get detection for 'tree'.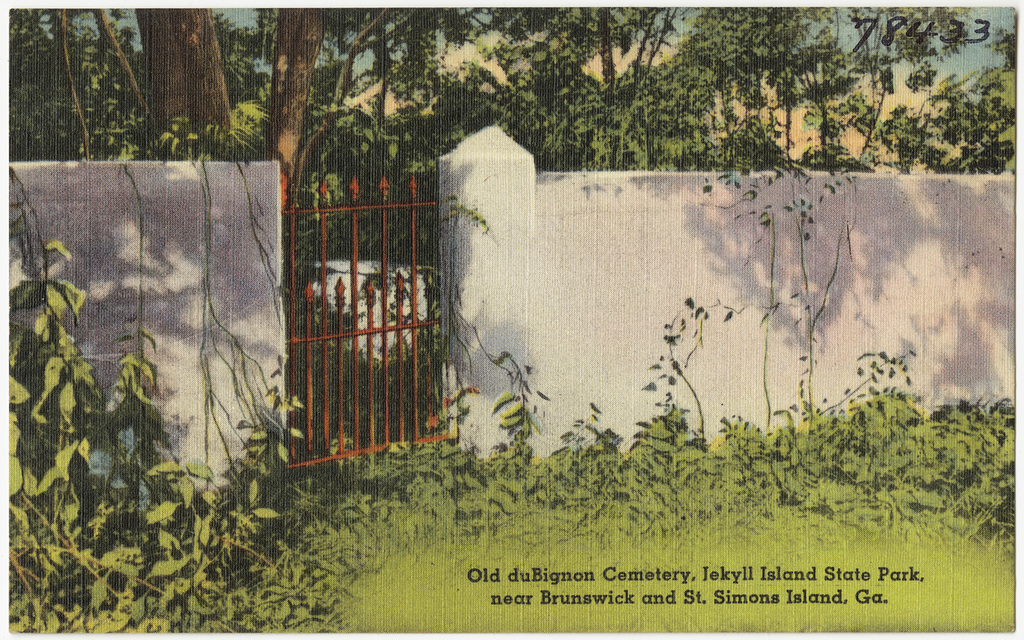
Detection: (685,3,834,168).
